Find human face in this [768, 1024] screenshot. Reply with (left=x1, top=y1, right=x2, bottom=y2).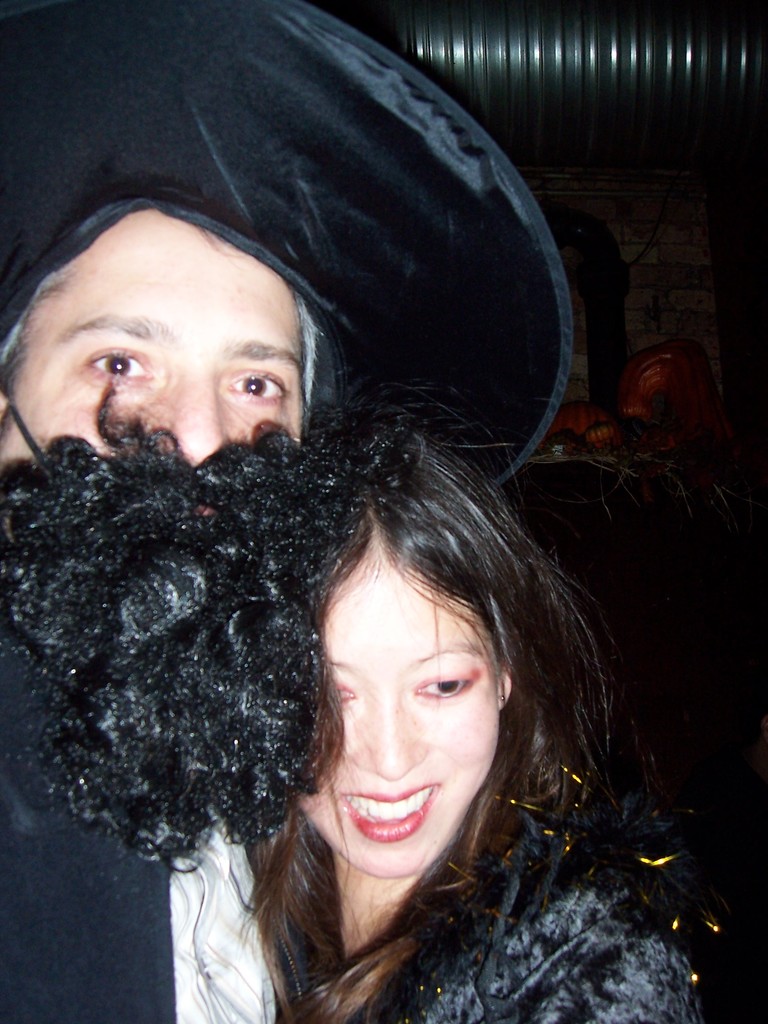
(left=296, top=572, right=500, bottom=874).
